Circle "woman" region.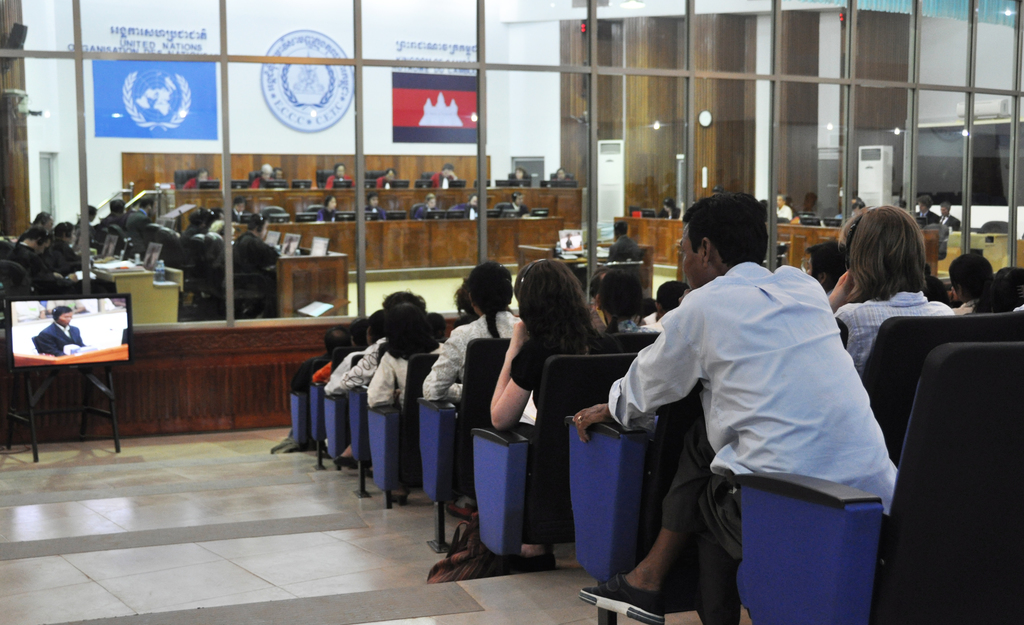
Region: (left=825, top=198, right=954, bottom=381).
